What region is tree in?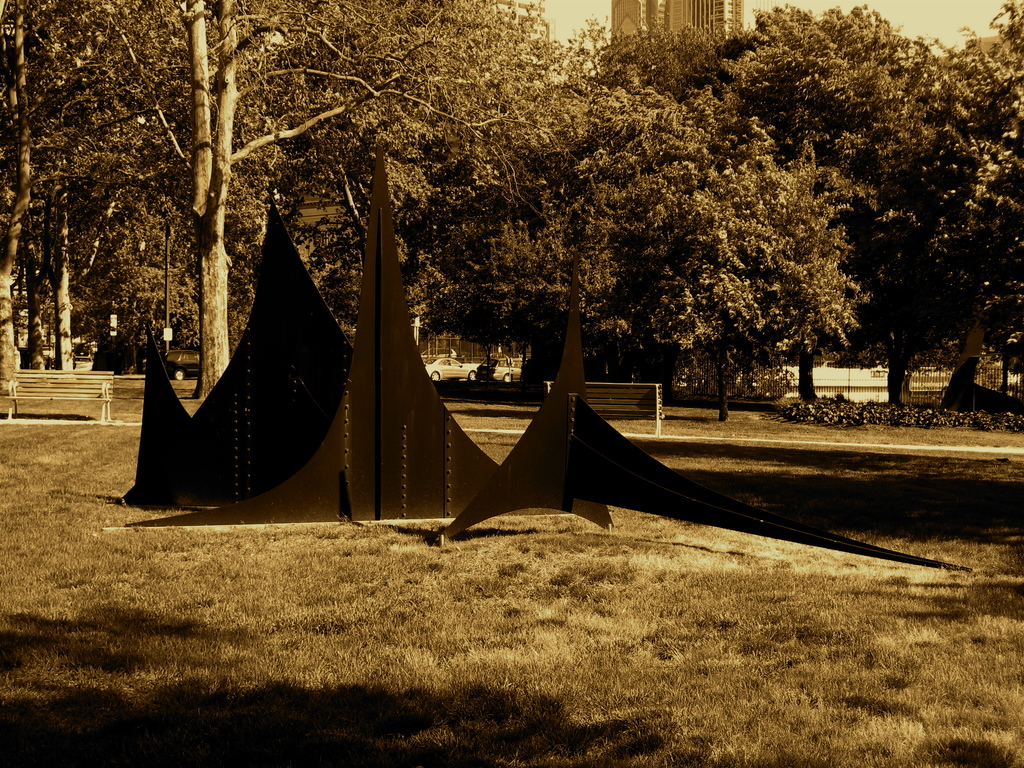
762 157 872 420.
